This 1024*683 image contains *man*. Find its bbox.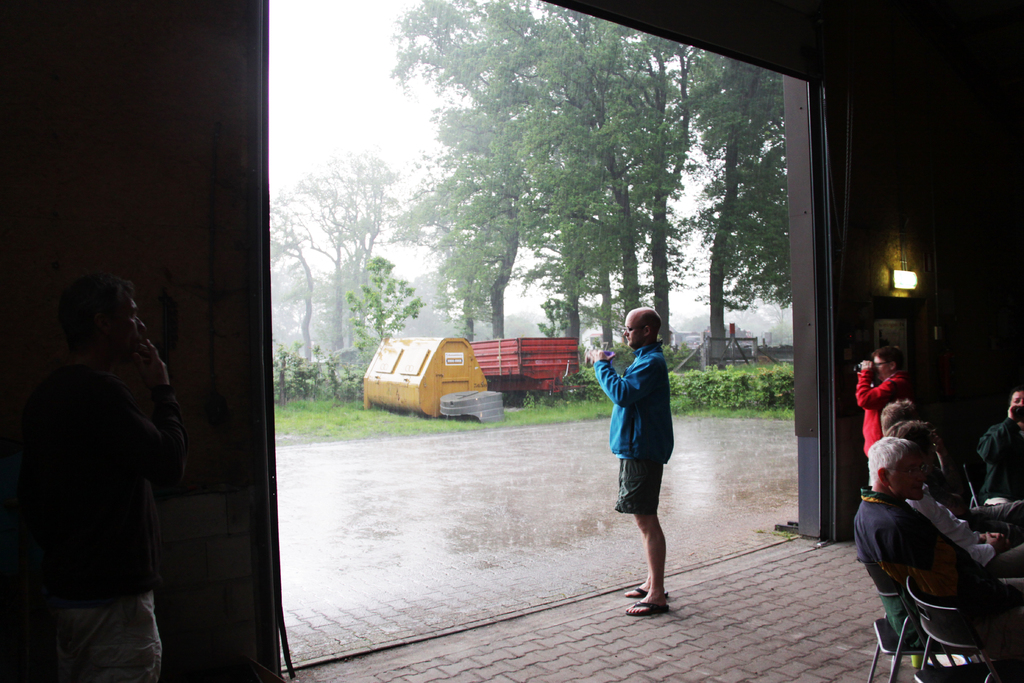
<box>23,258,209,679</box>.
